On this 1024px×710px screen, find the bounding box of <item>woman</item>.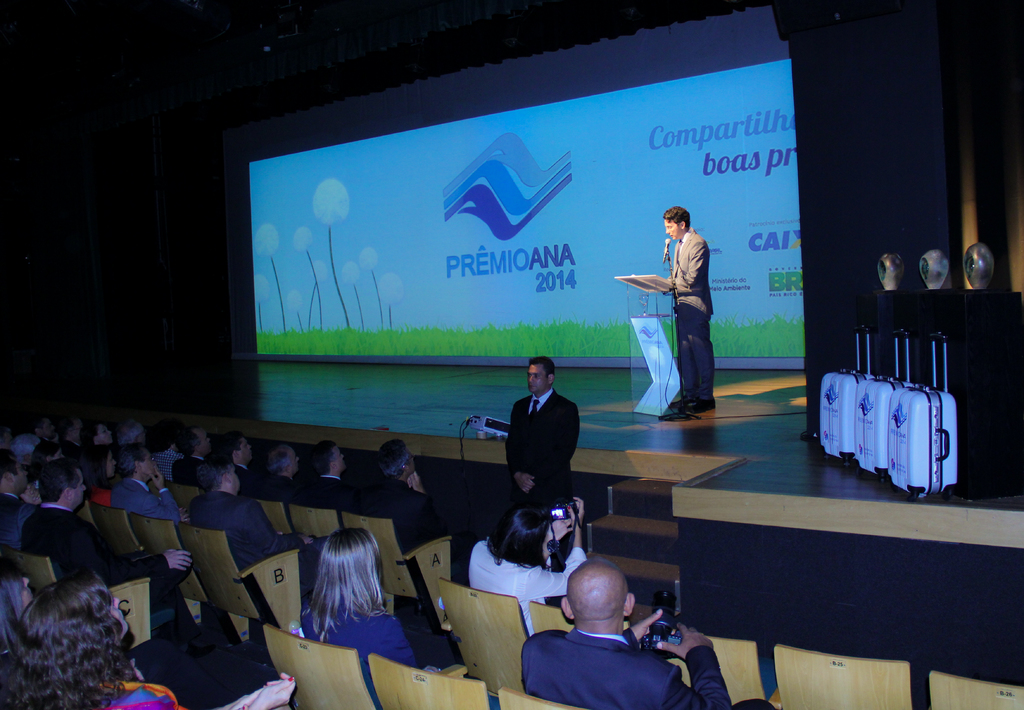
Bounding box: 294/528/420/707.
